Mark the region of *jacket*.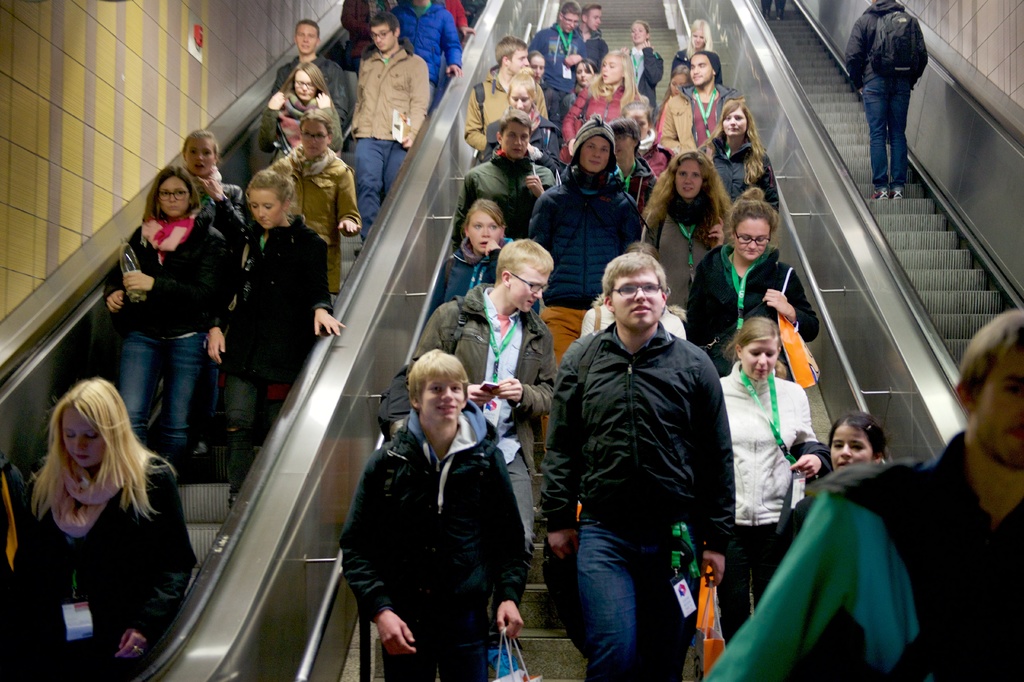
Region: 842,0,932,94.
